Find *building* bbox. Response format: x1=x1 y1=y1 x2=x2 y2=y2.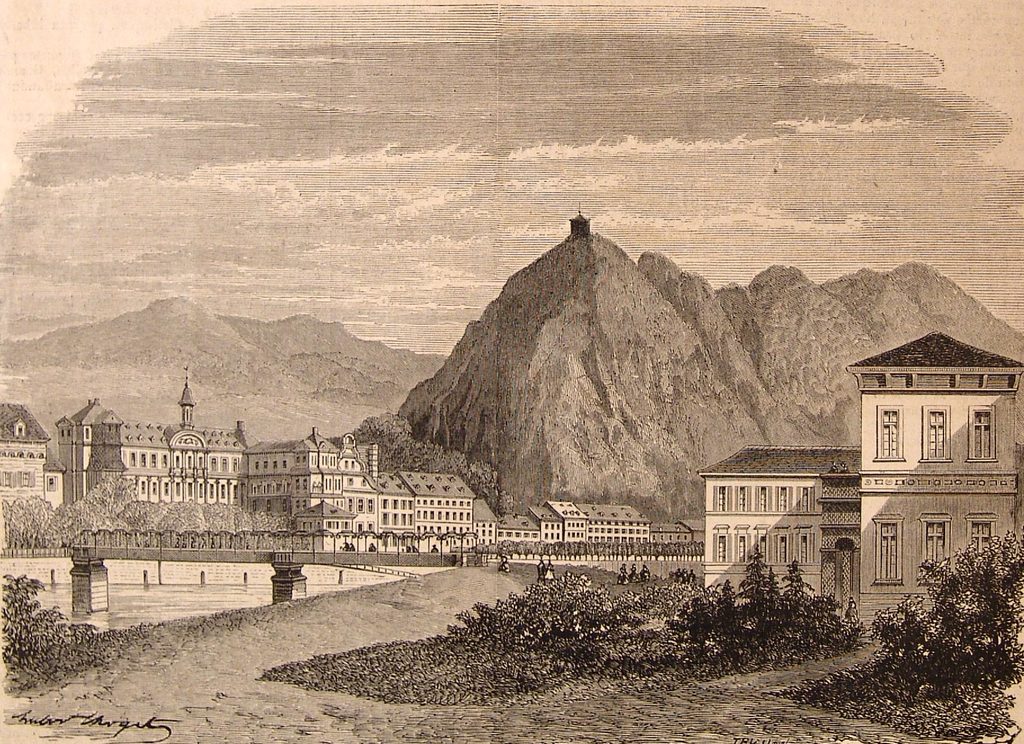
x1=693 y1=443 x2=861 y2=610.
